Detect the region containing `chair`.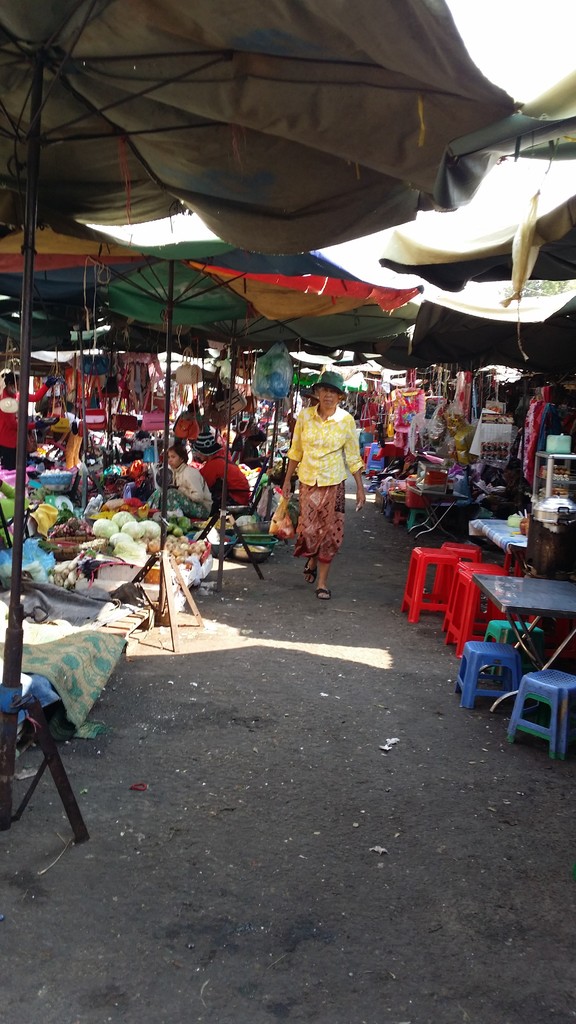
[x1=222, y1=468, x2=269, y2=591].
